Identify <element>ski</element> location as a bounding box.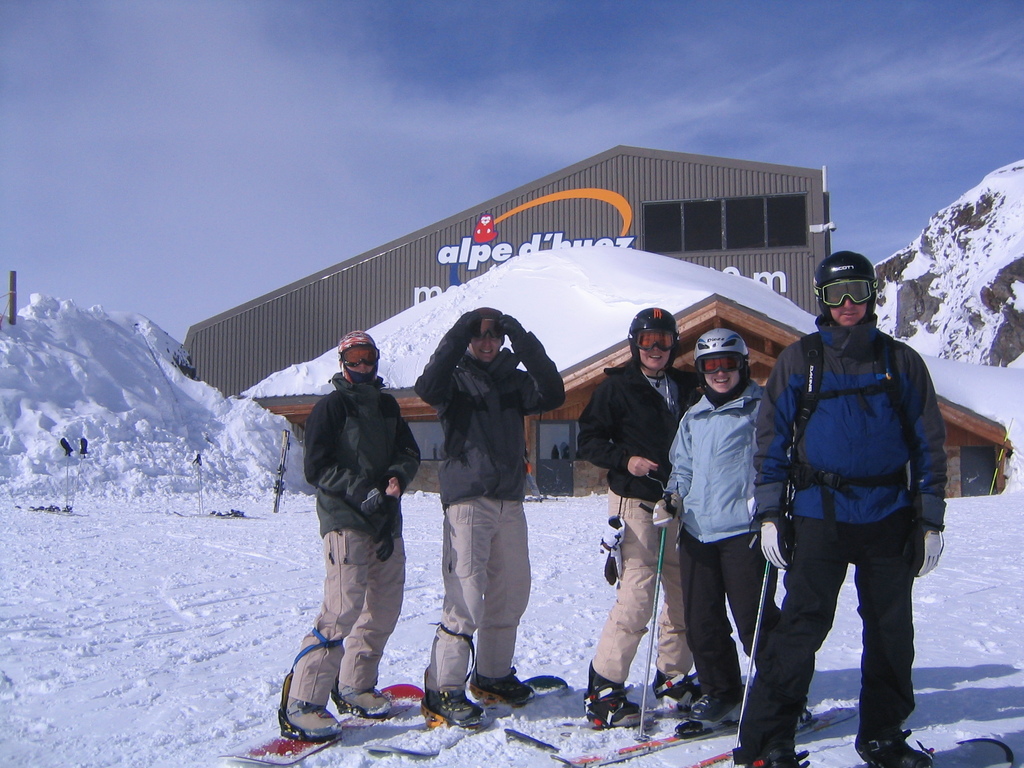
bbox=[212, 677, 425, 767].
